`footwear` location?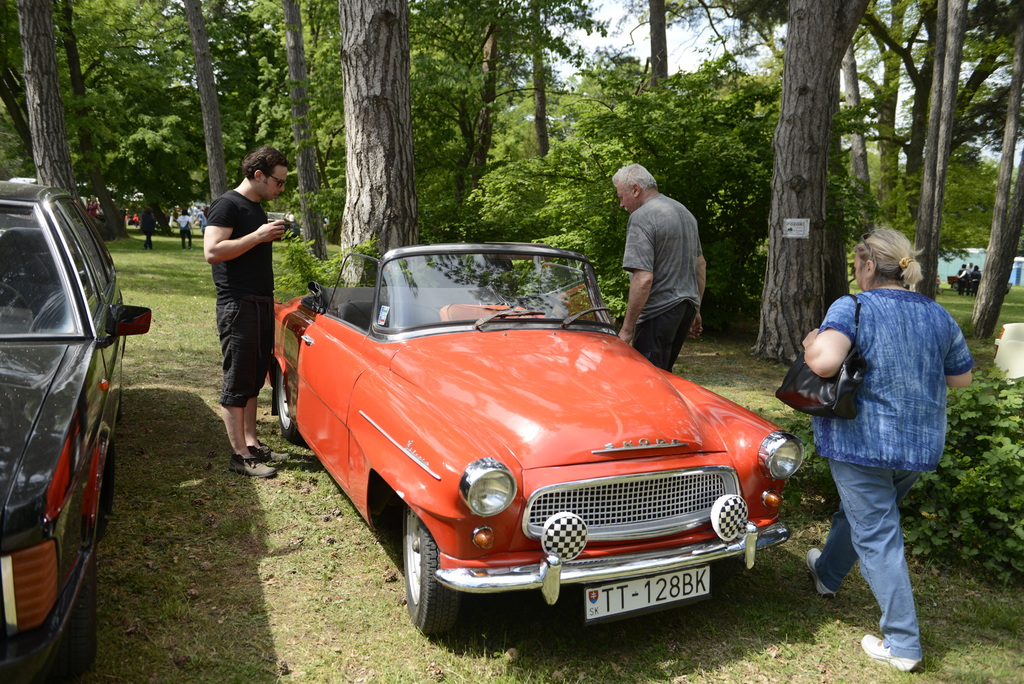
(231,452,276,480)
